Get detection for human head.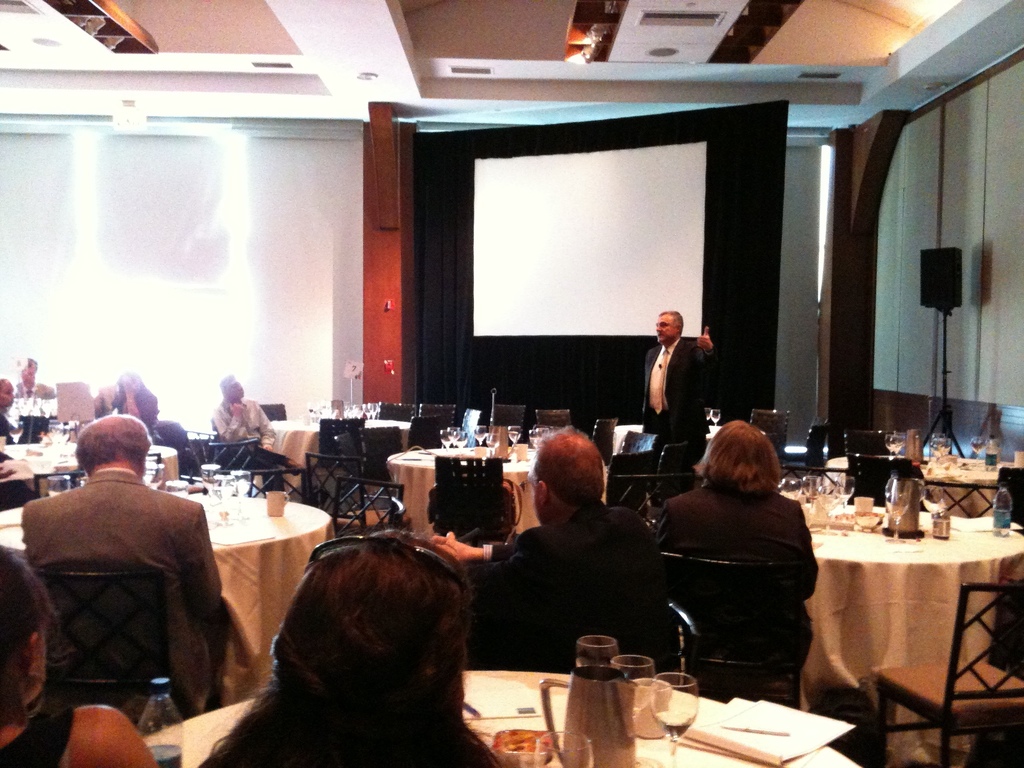
Detection: (left=217, top=376, right=246, bottom=402).
